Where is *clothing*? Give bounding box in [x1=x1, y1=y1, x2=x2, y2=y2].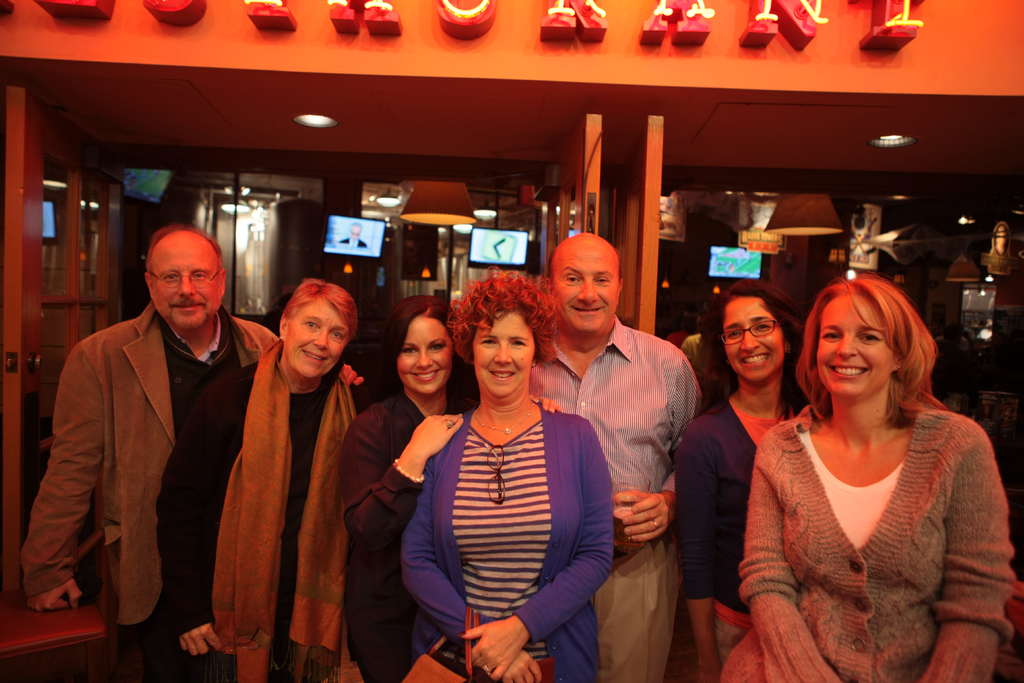
[x1=677, y1=383, x2=796, y2=638].
